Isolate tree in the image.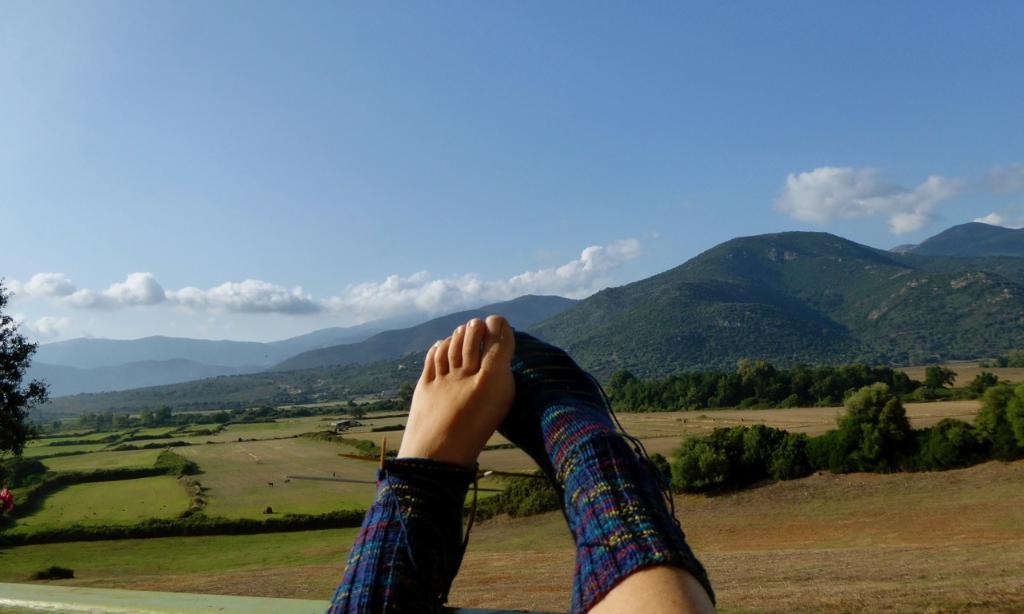
Isolated region: (left=993, top=345, right=1023, bottom=369).
